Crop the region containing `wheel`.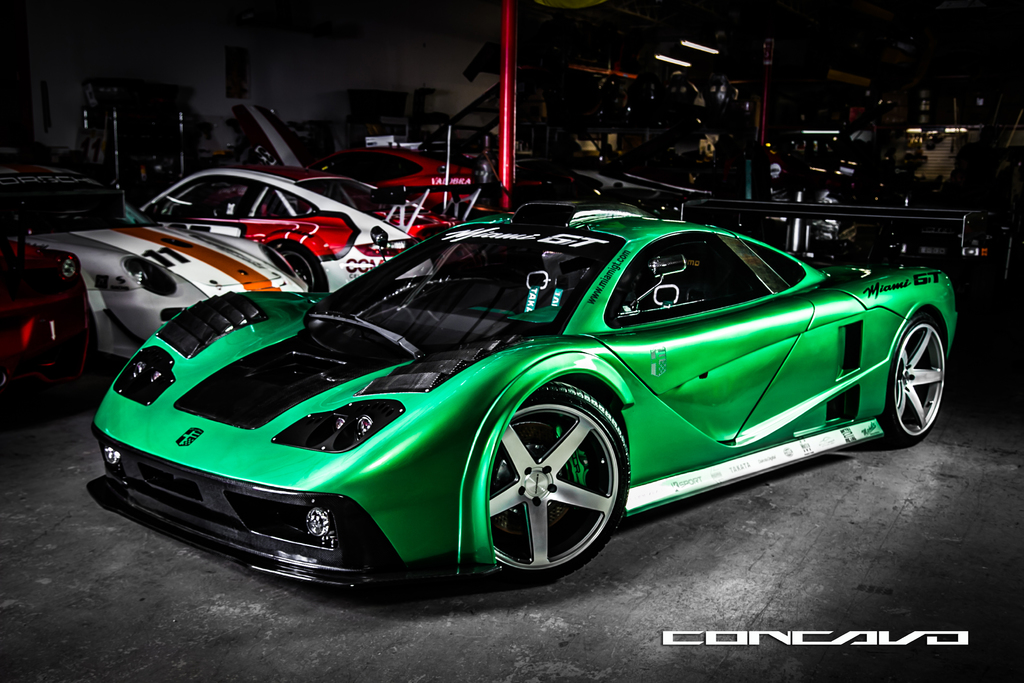
Crop region: locate(279, 240, 328, 293).
